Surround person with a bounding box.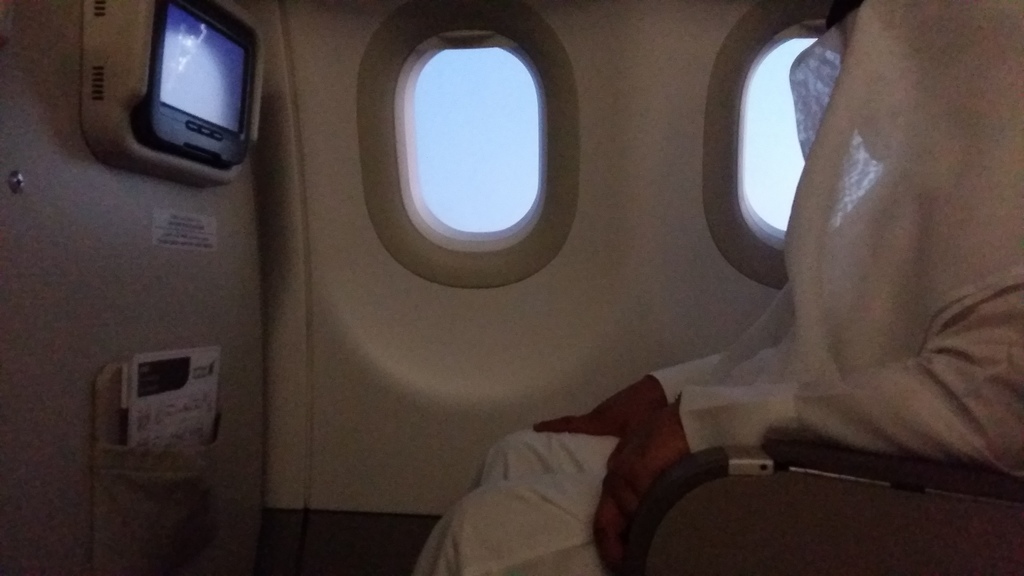
{"x1": 413, "y1": 0, "x2": 1023, "y2": 575}.
